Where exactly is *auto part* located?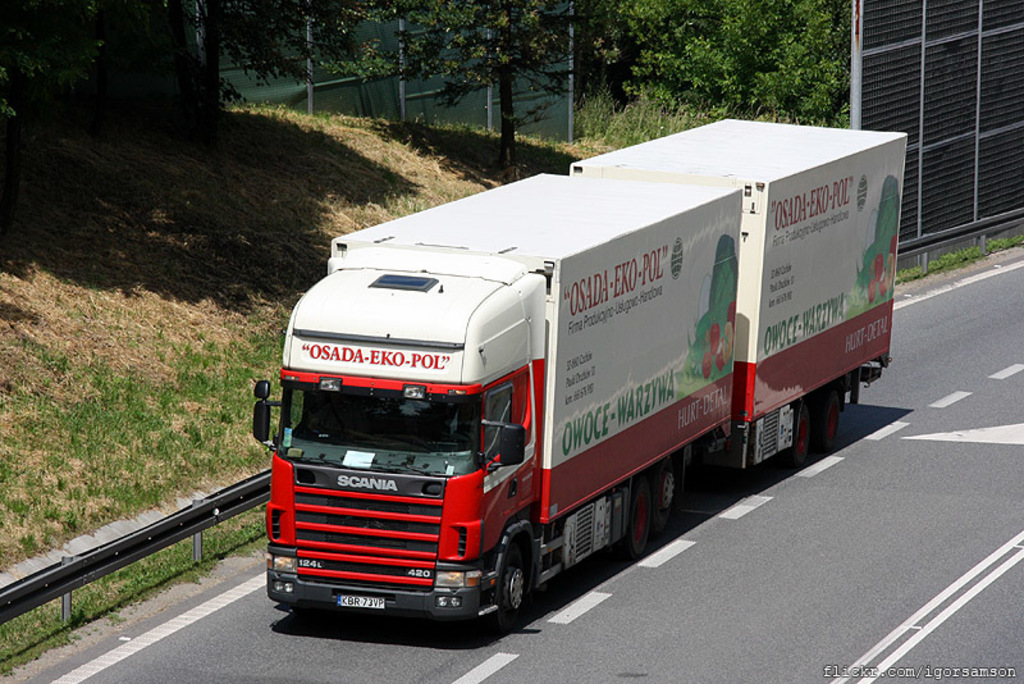
Its bounding box is (left=264, top=560, right=494, bottom=608).
